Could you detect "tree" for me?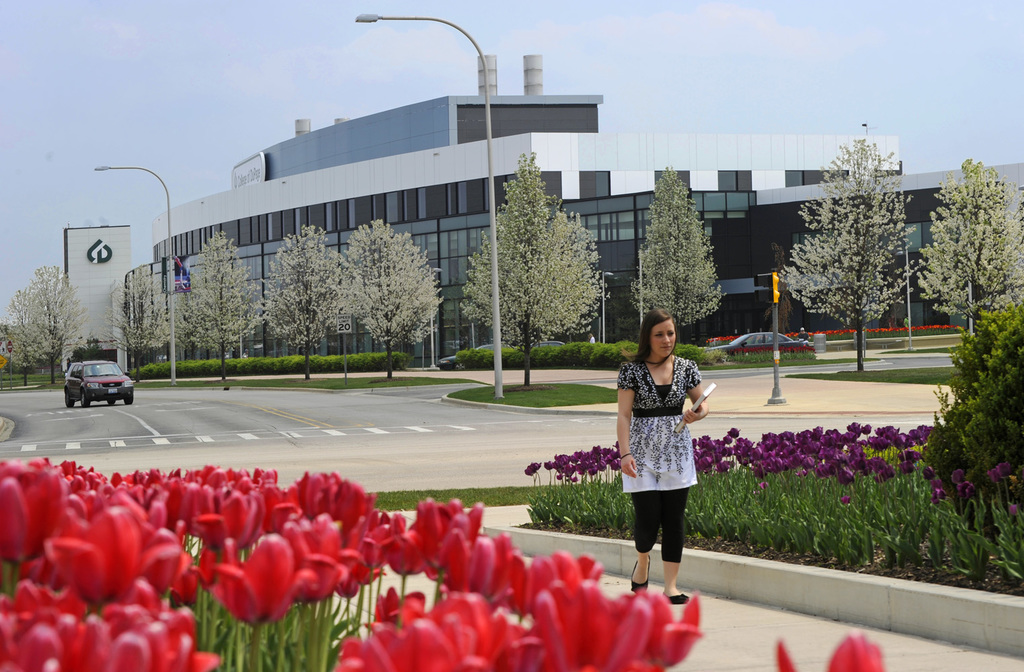
Detection result: box(782, 133, 921, 376).
